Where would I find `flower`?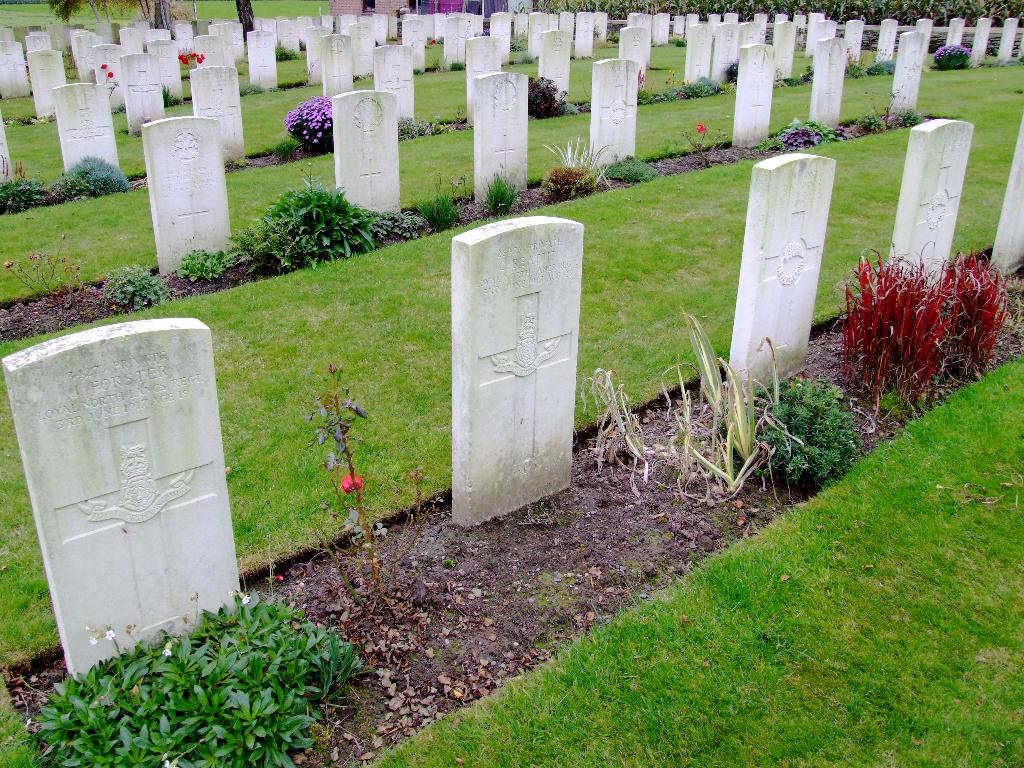
At (696,122,707,132).
